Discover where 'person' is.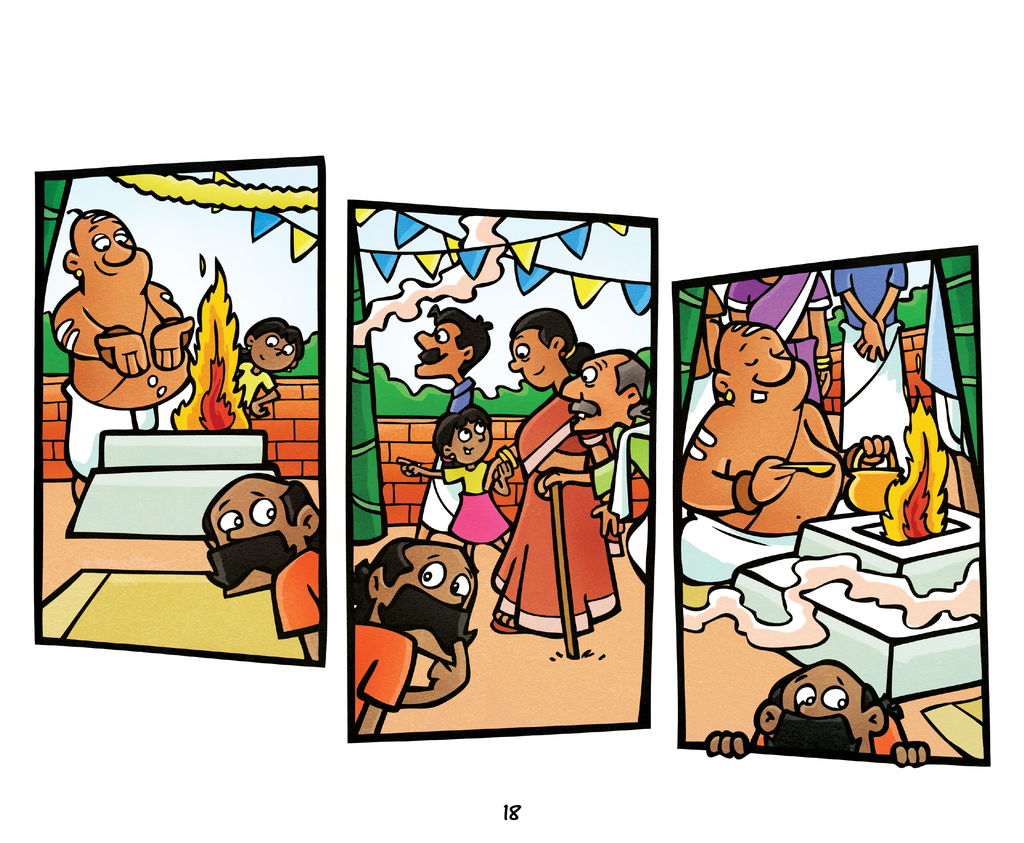
Discovered at (x1=536, y1=353, x2=652, y2=575).
